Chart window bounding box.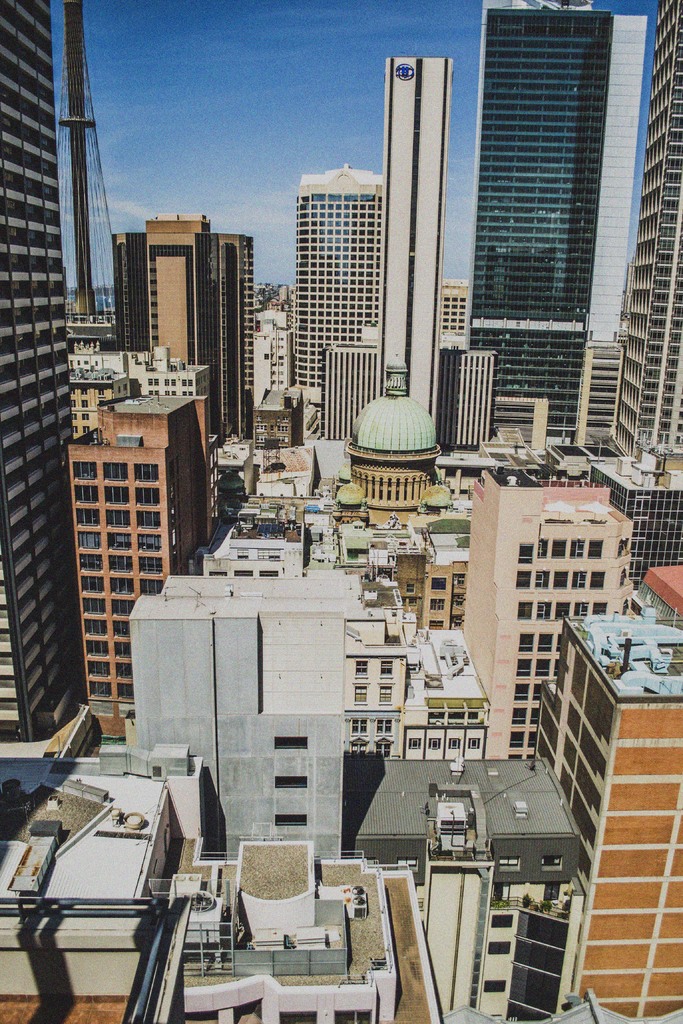
Charted: x1=516 y1=574 x2=529 y2=591.
